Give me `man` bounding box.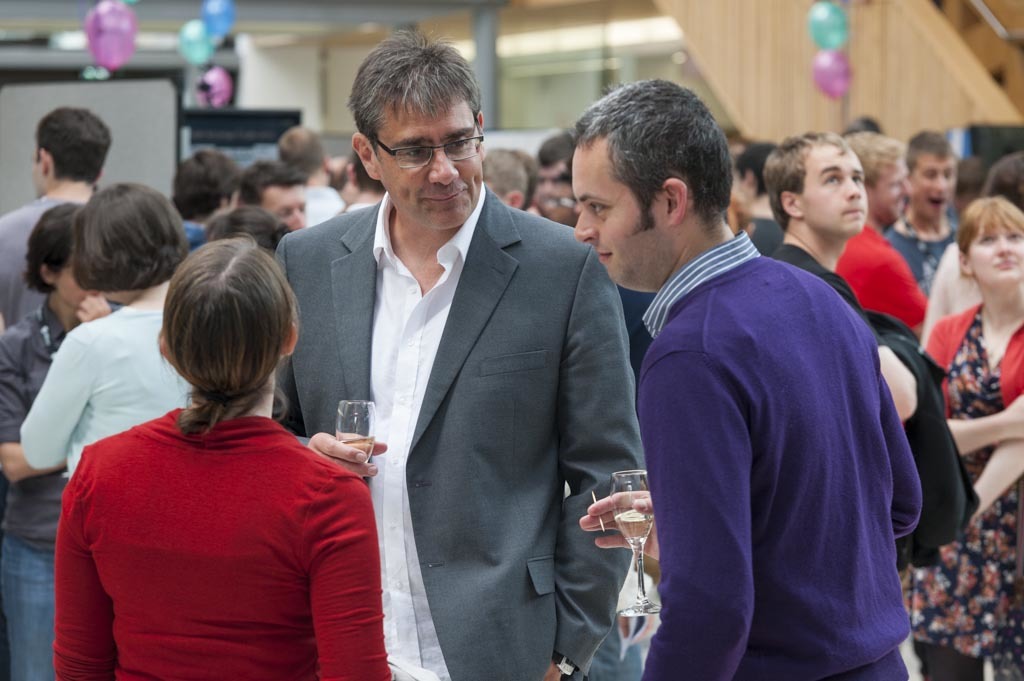
{"left": 0, "top": 105, "right": 110, "bottom": 332}.
